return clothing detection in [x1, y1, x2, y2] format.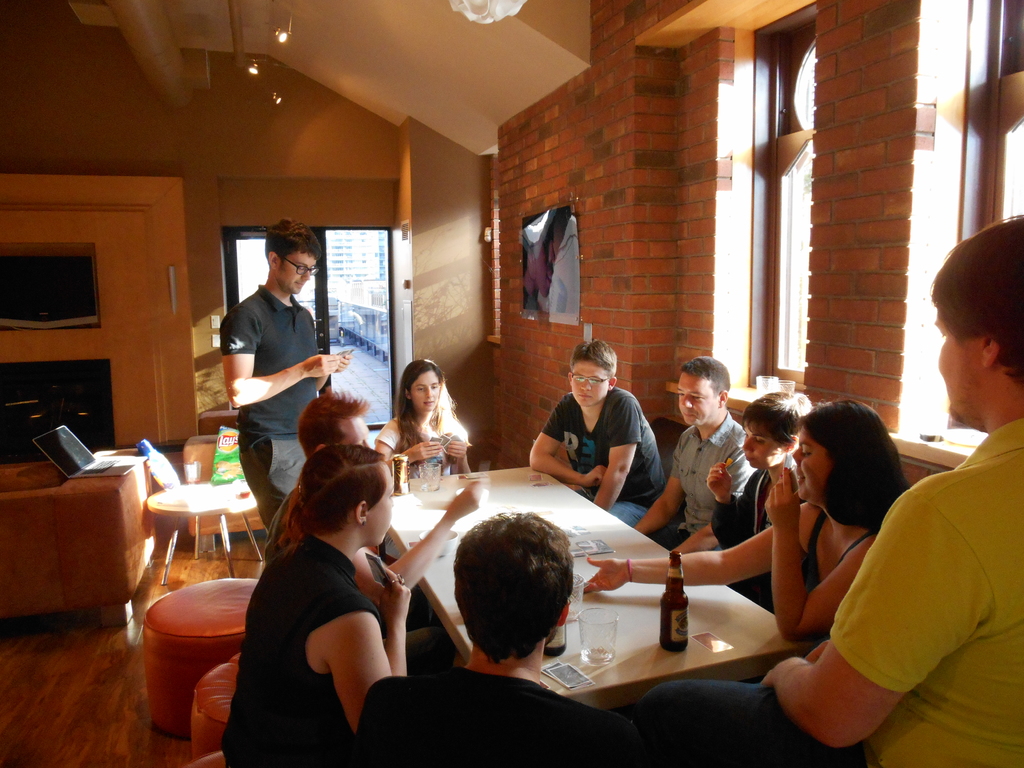
[380, 419, 465, 477].
